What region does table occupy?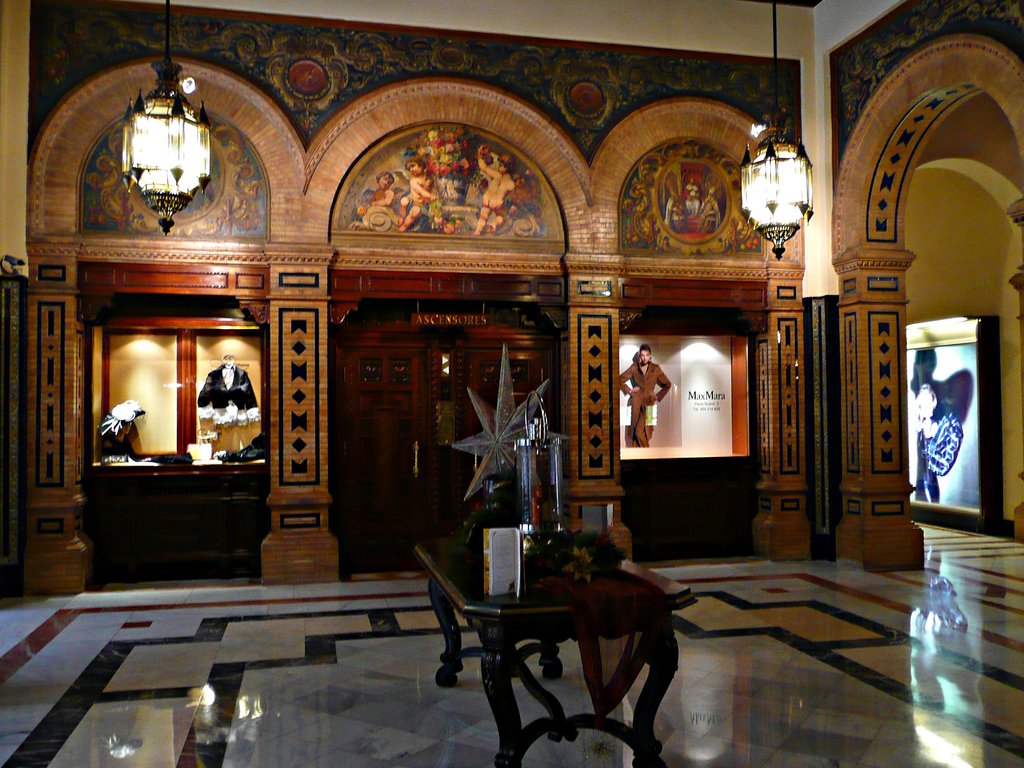
(417, 563, 707, 732).
